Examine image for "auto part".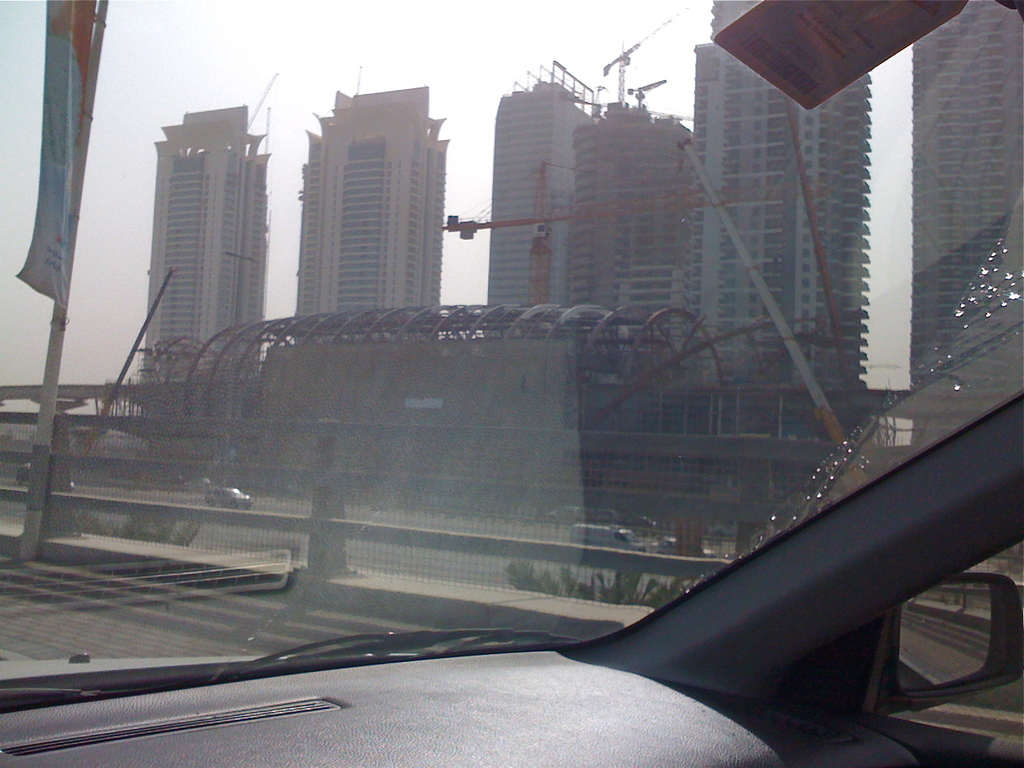
Examination result: <bbox>0, 395, 1023, 767</bbox>.
